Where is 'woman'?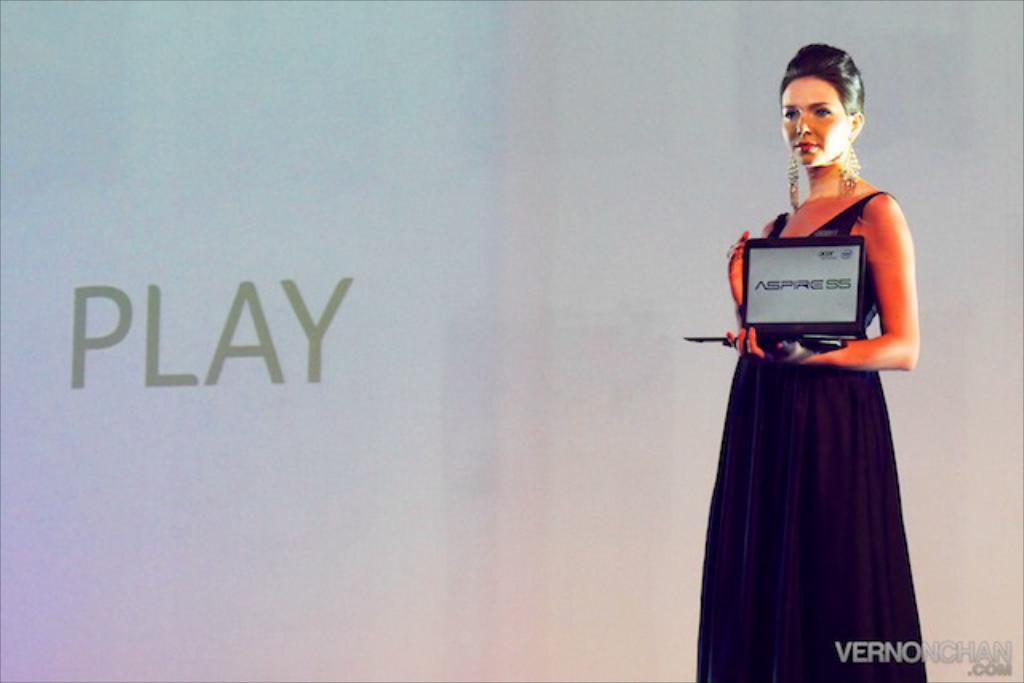
(left=693, top=42, right=933, bottom=681).
